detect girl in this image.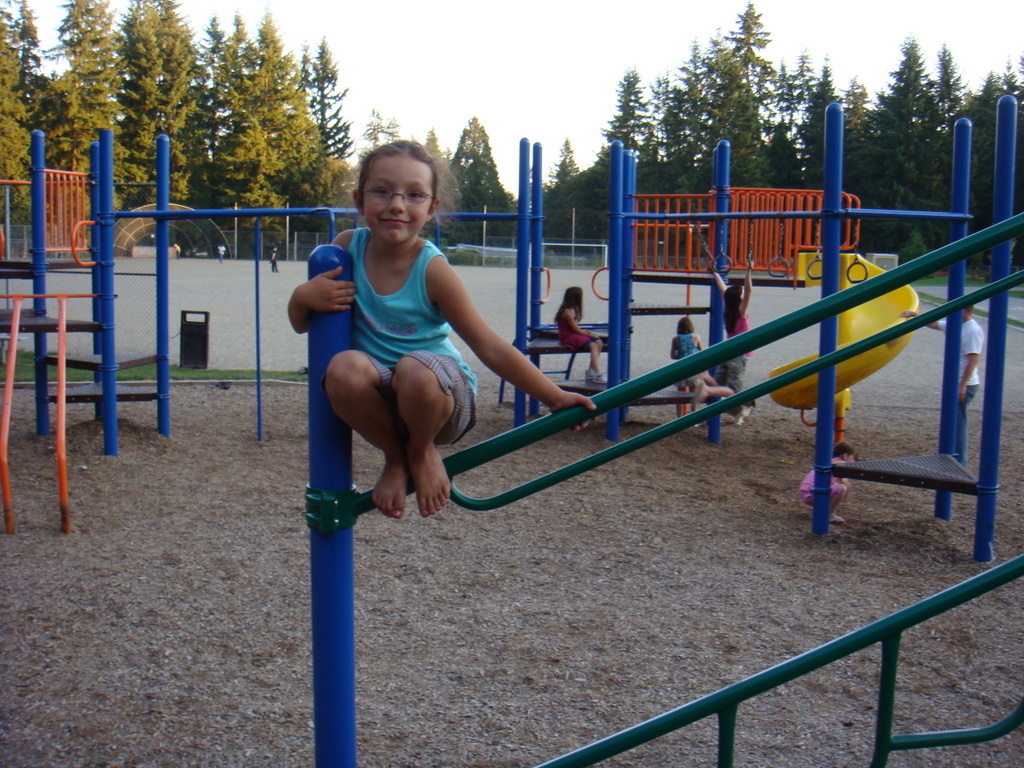
Detection: <bbox>695, 255, 756, 405</bbox>.
